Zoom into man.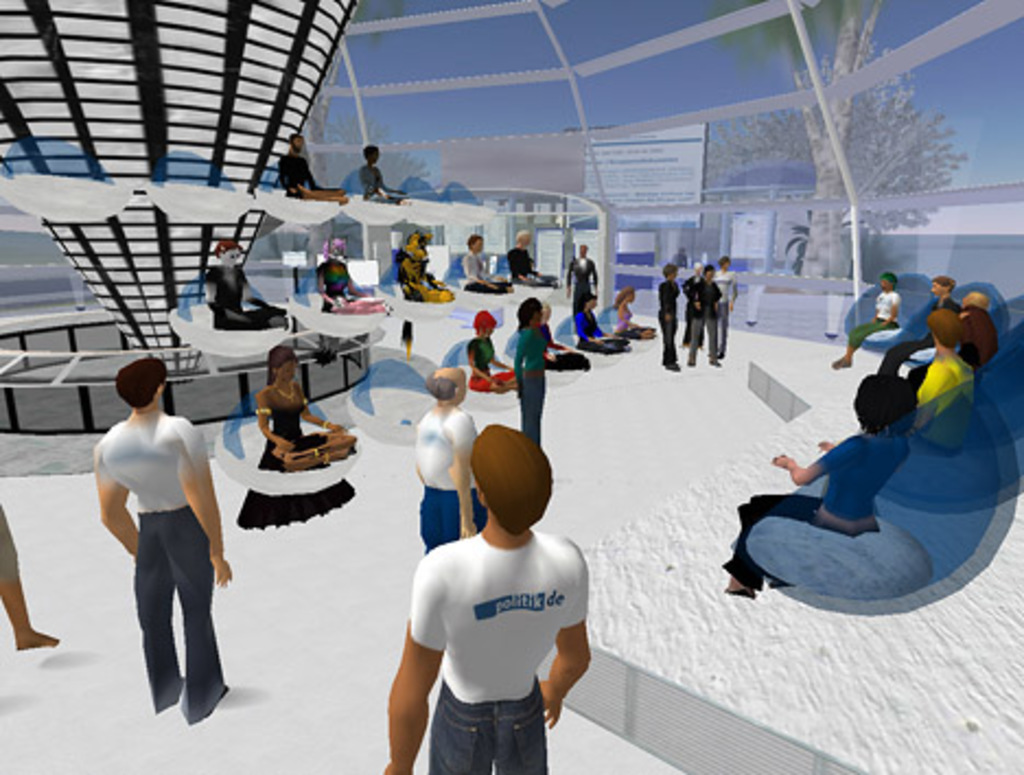
Zoom target: Rect(877, 271, 956, 370).
